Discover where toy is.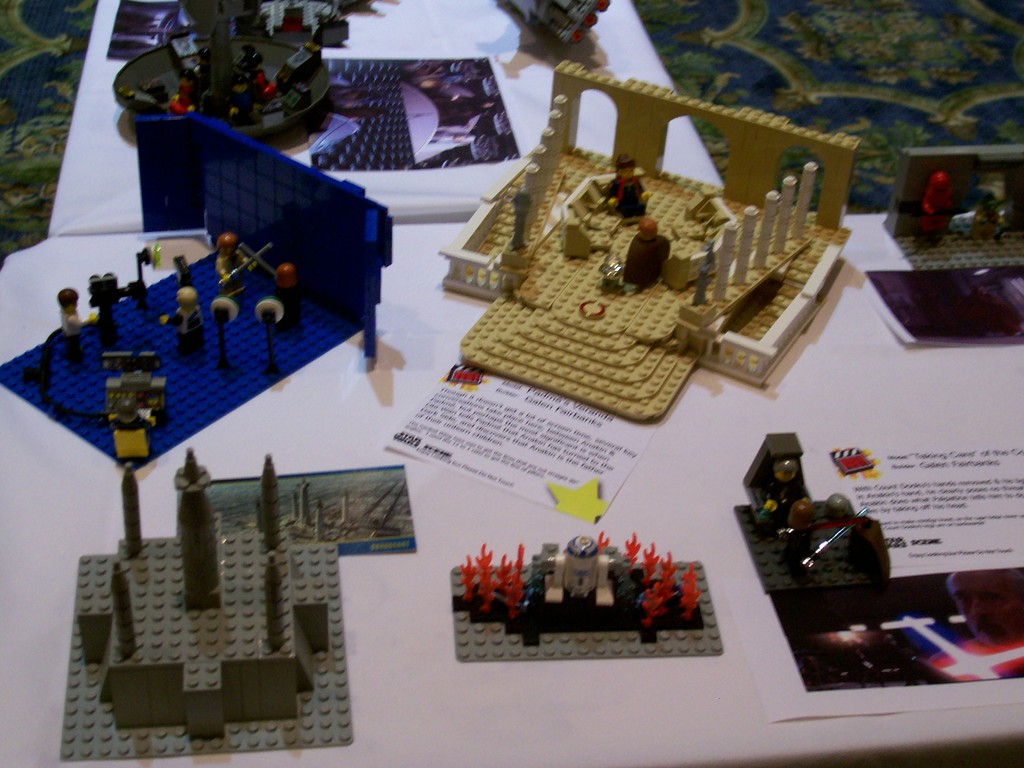
Discovered at detection(55, 452, 359, 761).
